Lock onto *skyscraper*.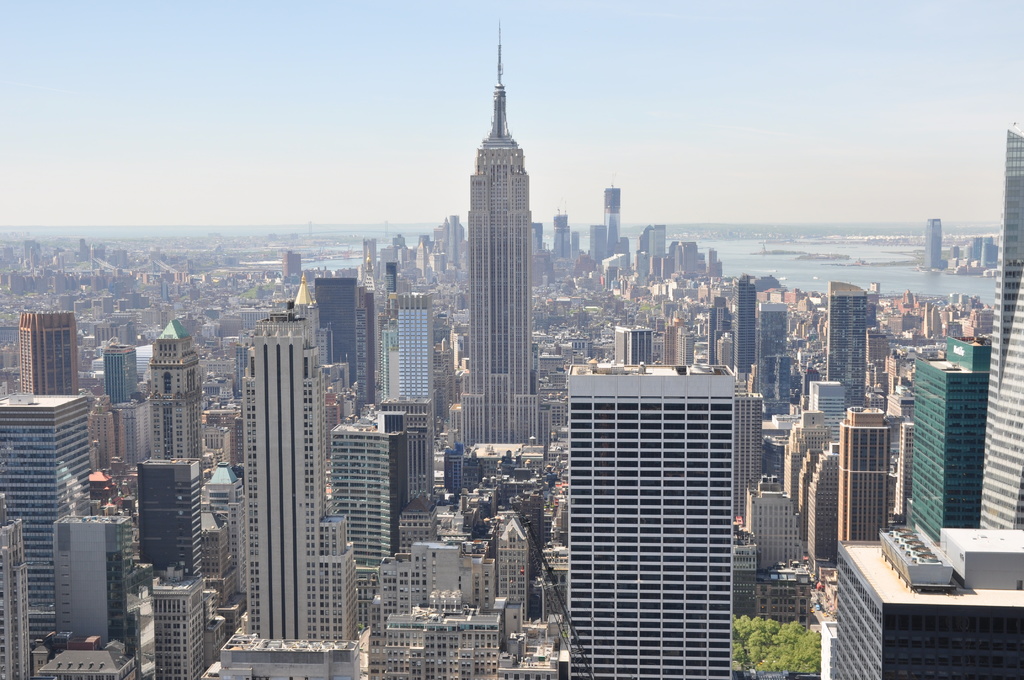
Locked: region(392, 496, 442, 550).
